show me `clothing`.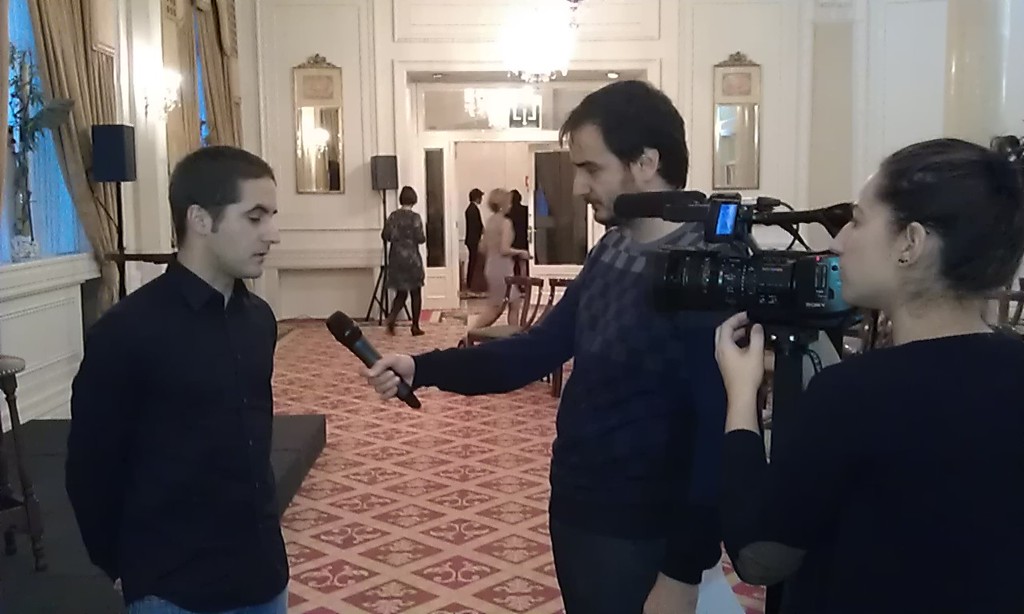
`clothing` is here: pyautogui.locateOnScreen(478, 207, 521, 307).
